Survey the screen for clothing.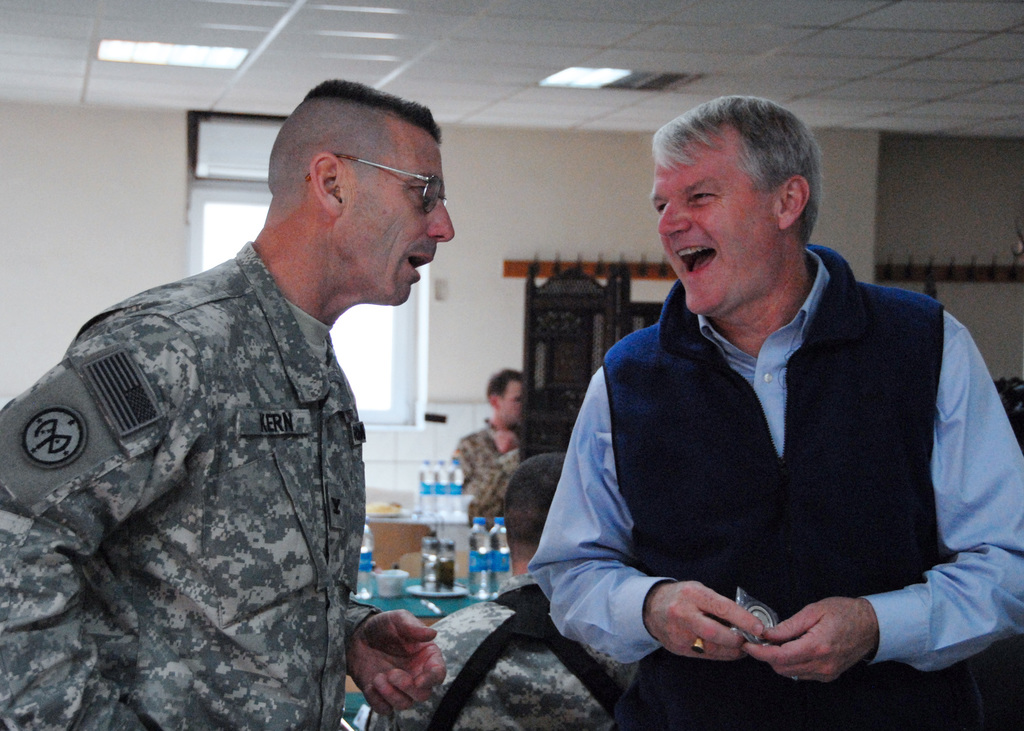
Survey found: locate(0, 242, 365, 730).
